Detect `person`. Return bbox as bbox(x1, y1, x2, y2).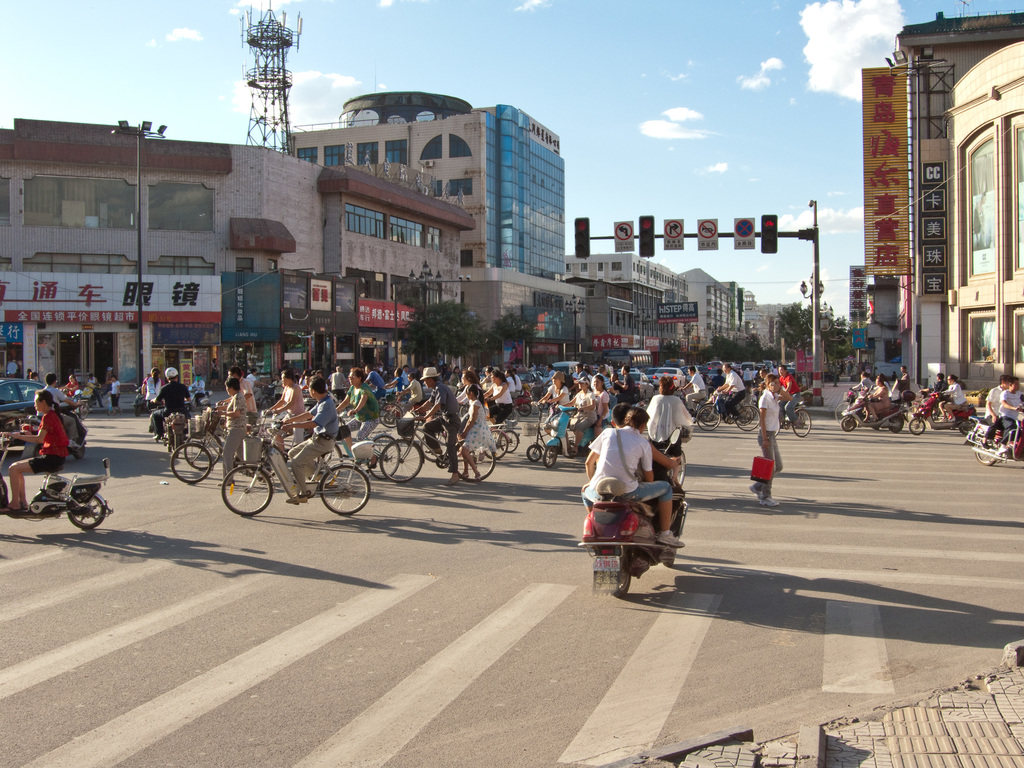
bbox(536, 367, 554, 392).
